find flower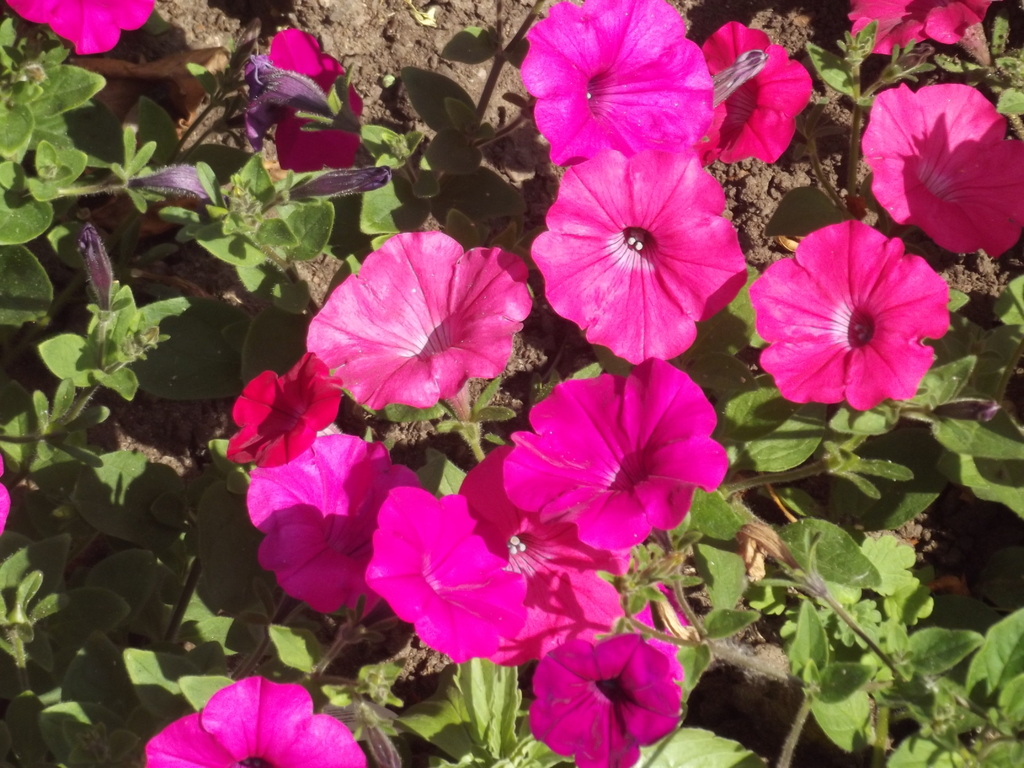
[303,227,534,413]
